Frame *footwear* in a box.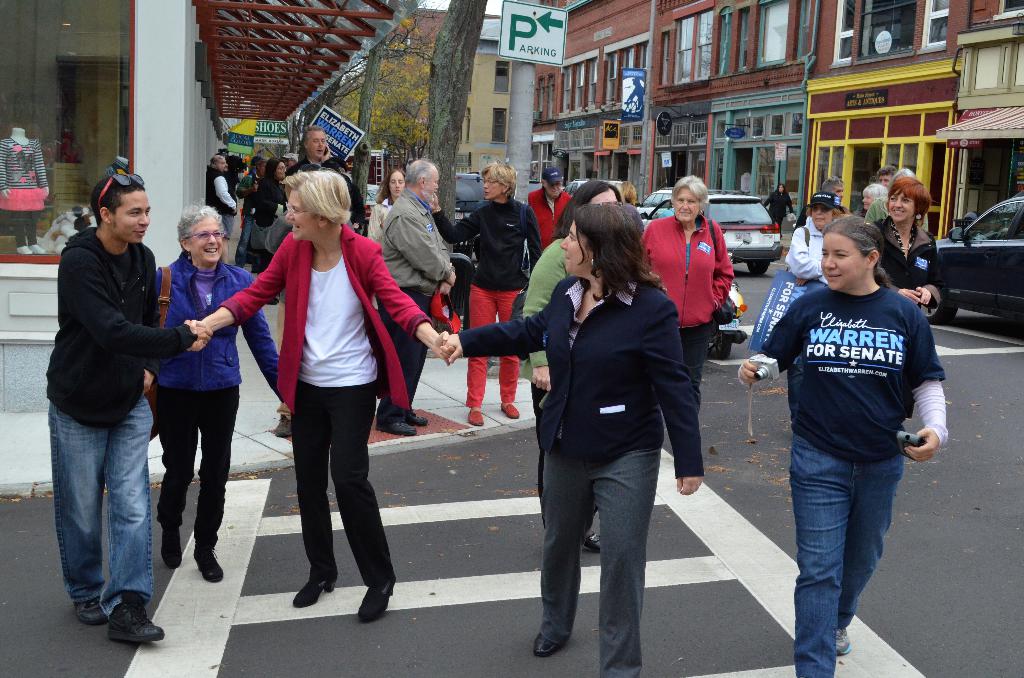
[left=273, top=409, right=292, bottom=434].
